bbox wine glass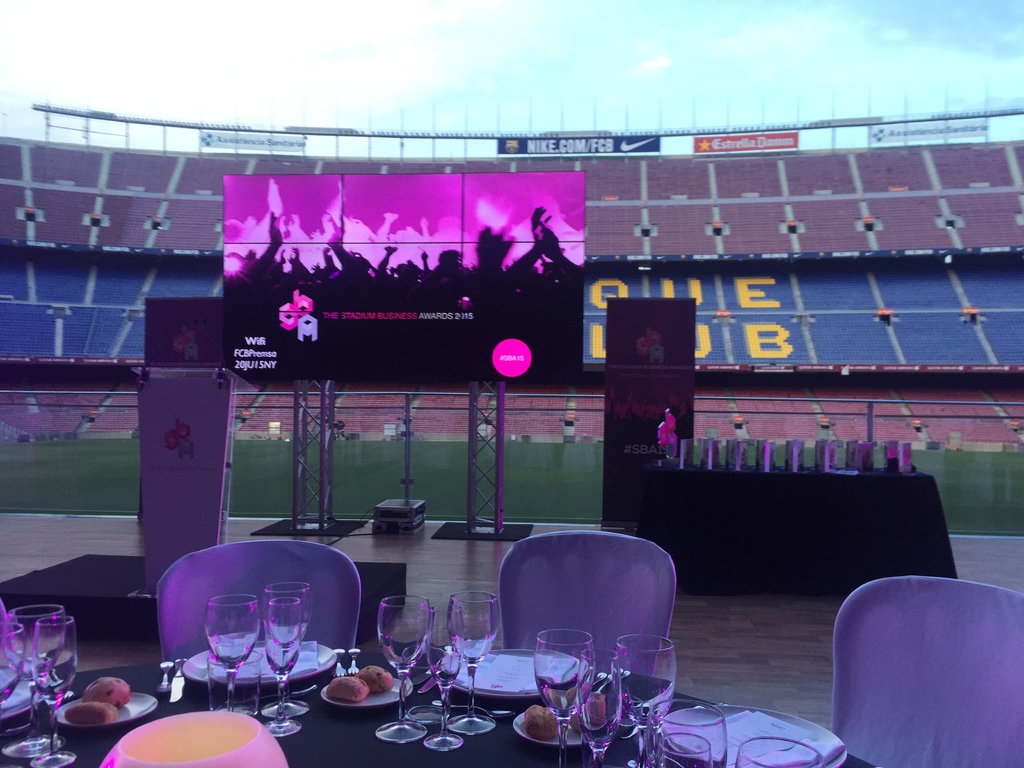
649,701,737,767
